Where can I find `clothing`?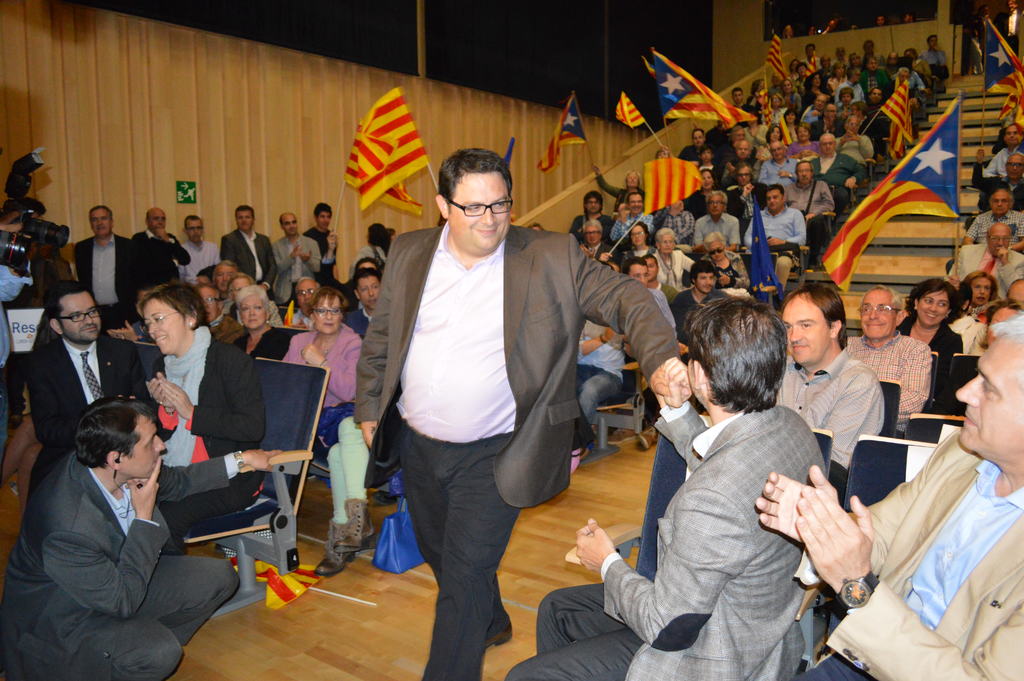
You can find it at {"left": 797, "top": 366, "right": 1018, "bottom": 666}.
